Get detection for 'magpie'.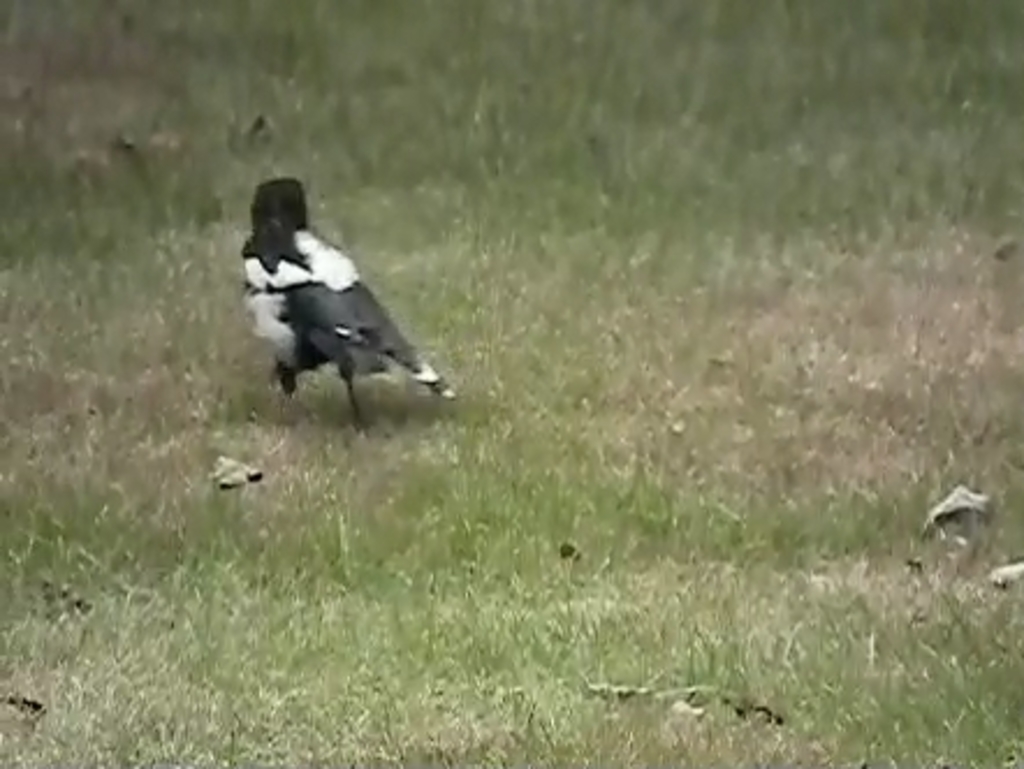
Detection: x1=241 y1=174 x2=454 y2=429.
